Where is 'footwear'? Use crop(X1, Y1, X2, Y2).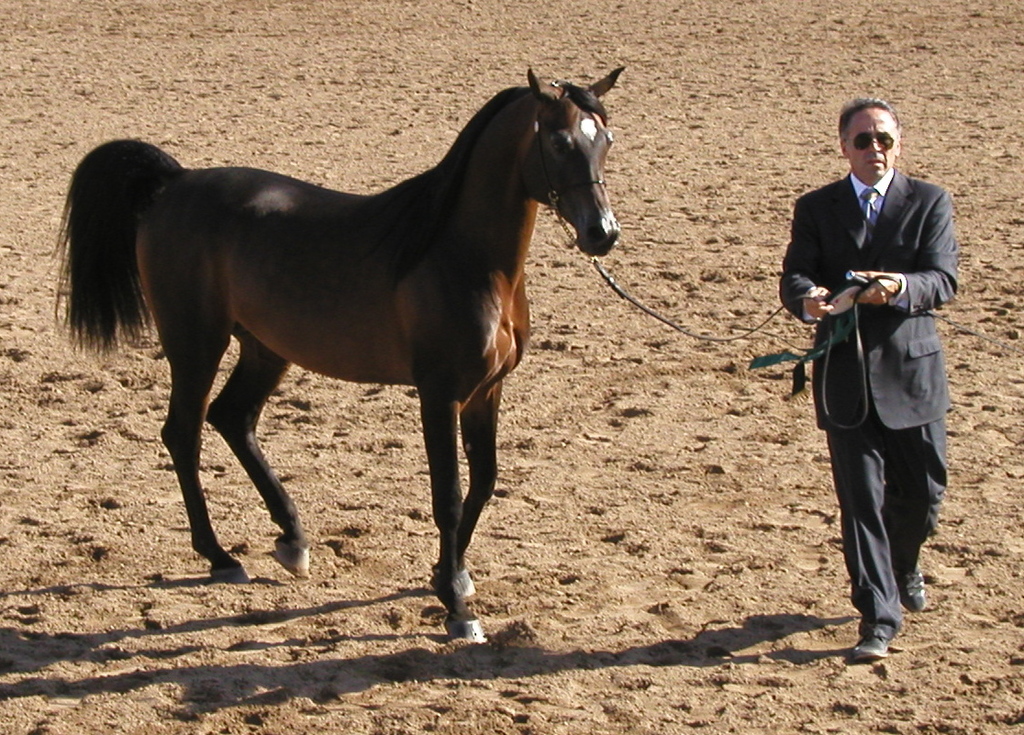
crop(898, 562, 921, 617).
